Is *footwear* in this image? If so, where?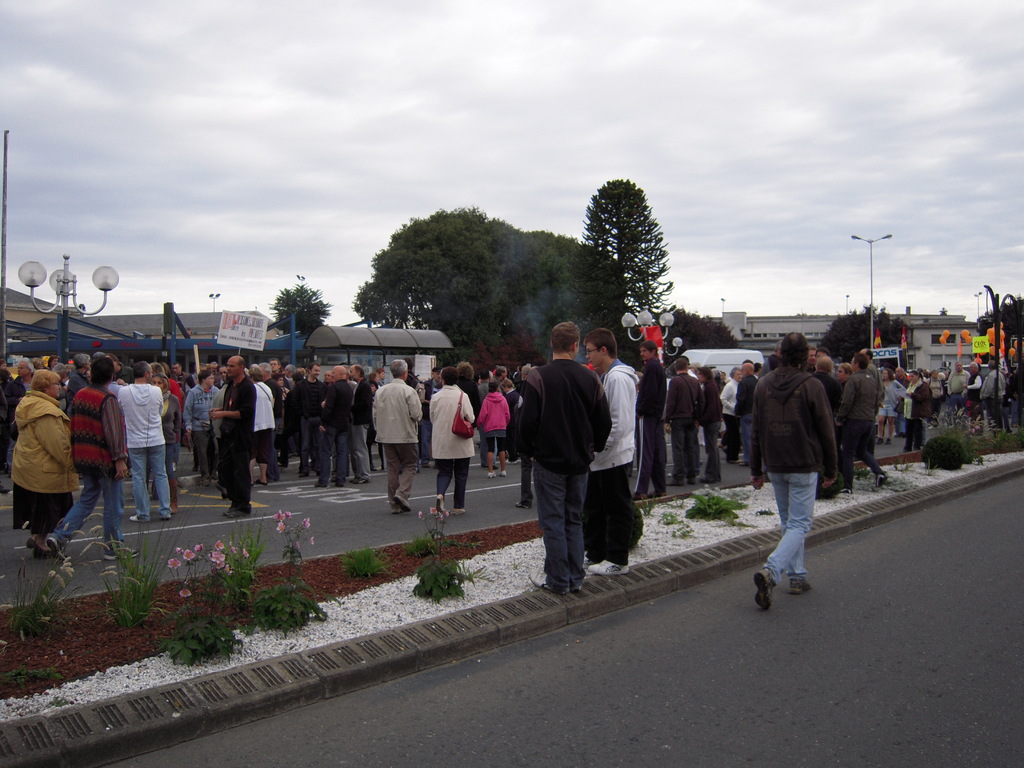
Yes, at 691, 474, 701, 484.
